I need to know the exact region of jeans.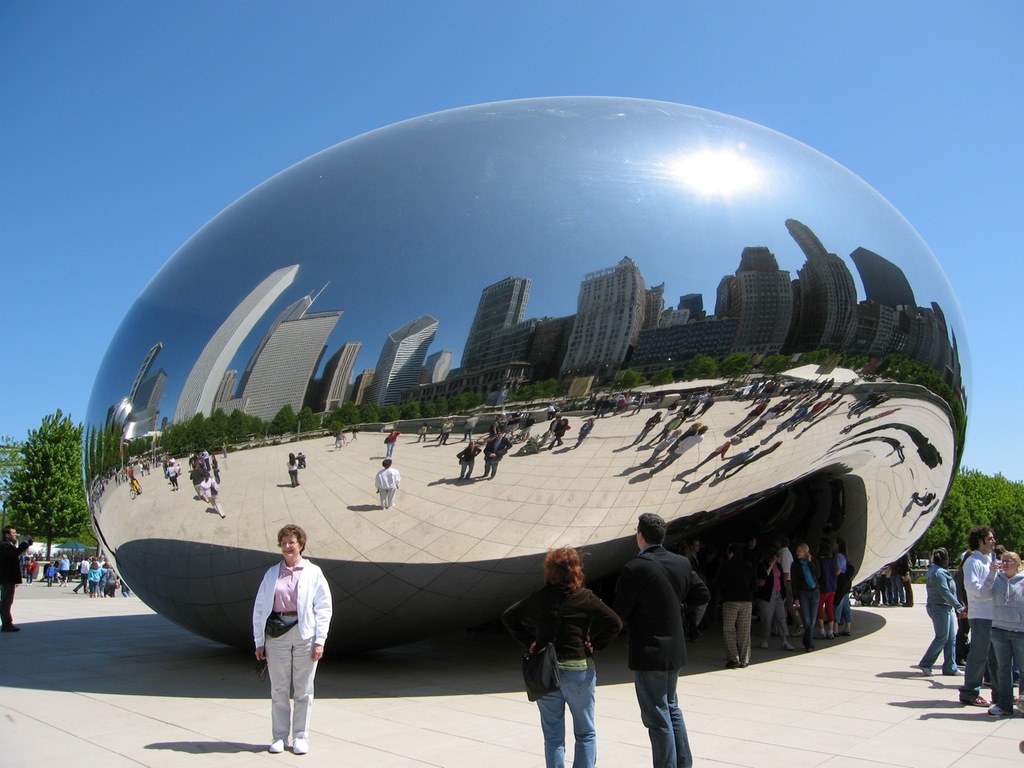
Region: 958 618 996 698.
